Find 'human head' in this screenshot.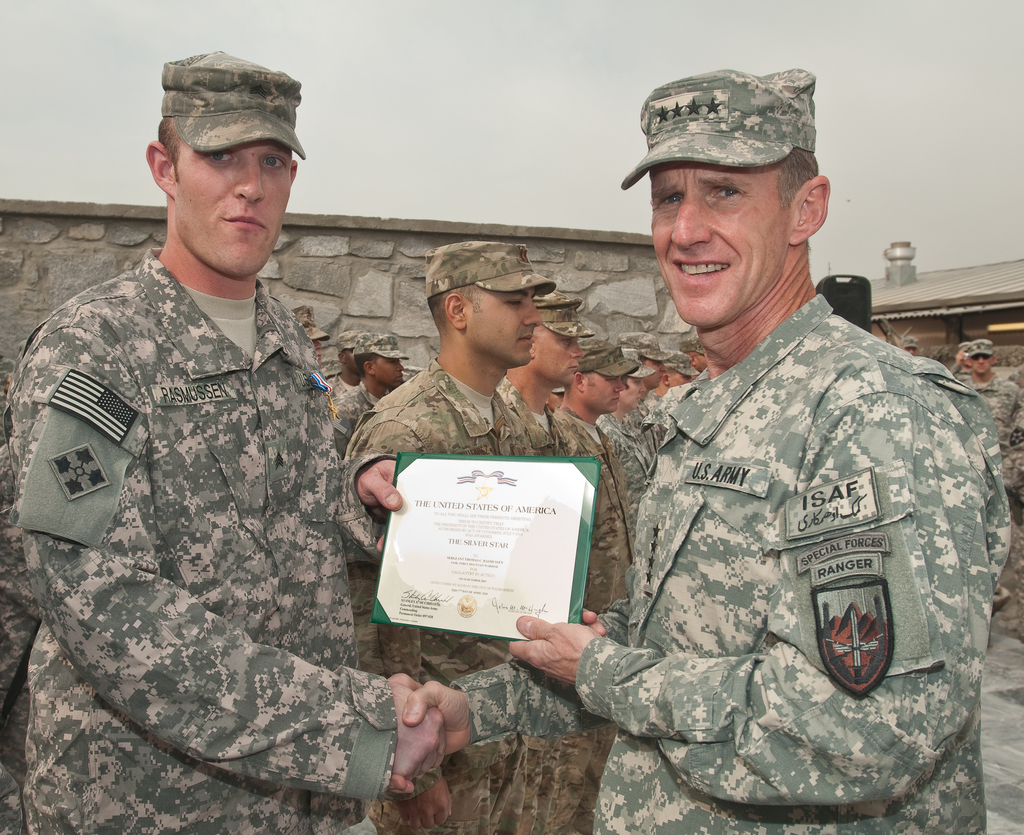
The bounding box for 'human head' is left=566, top=343, right=639, bottom=411.
